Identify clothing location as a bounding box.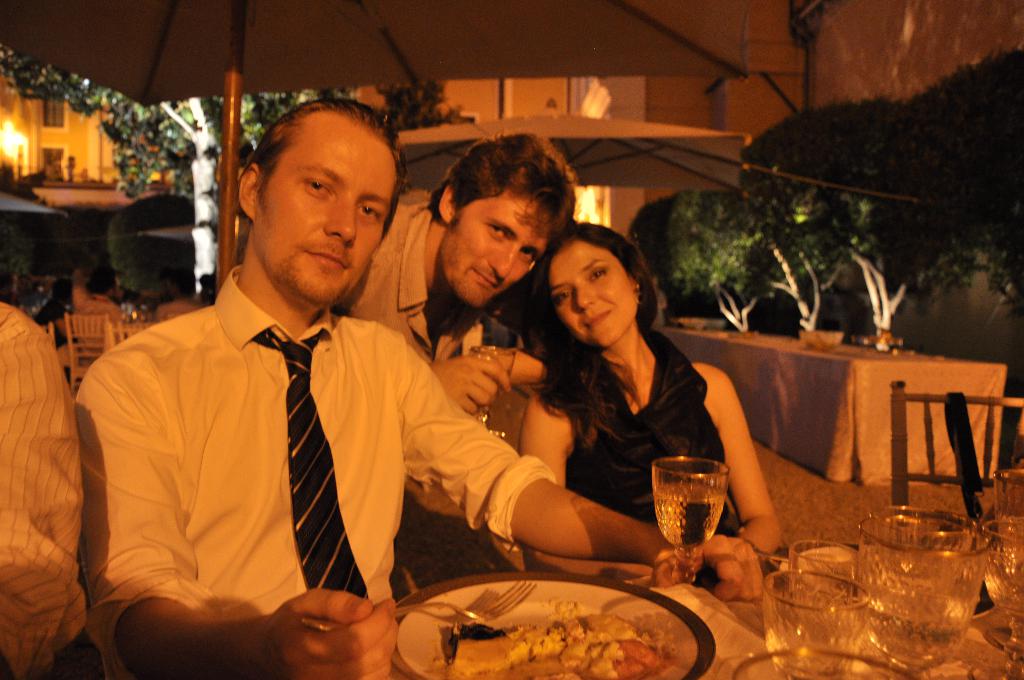
box(0, 287, 73, 679).
